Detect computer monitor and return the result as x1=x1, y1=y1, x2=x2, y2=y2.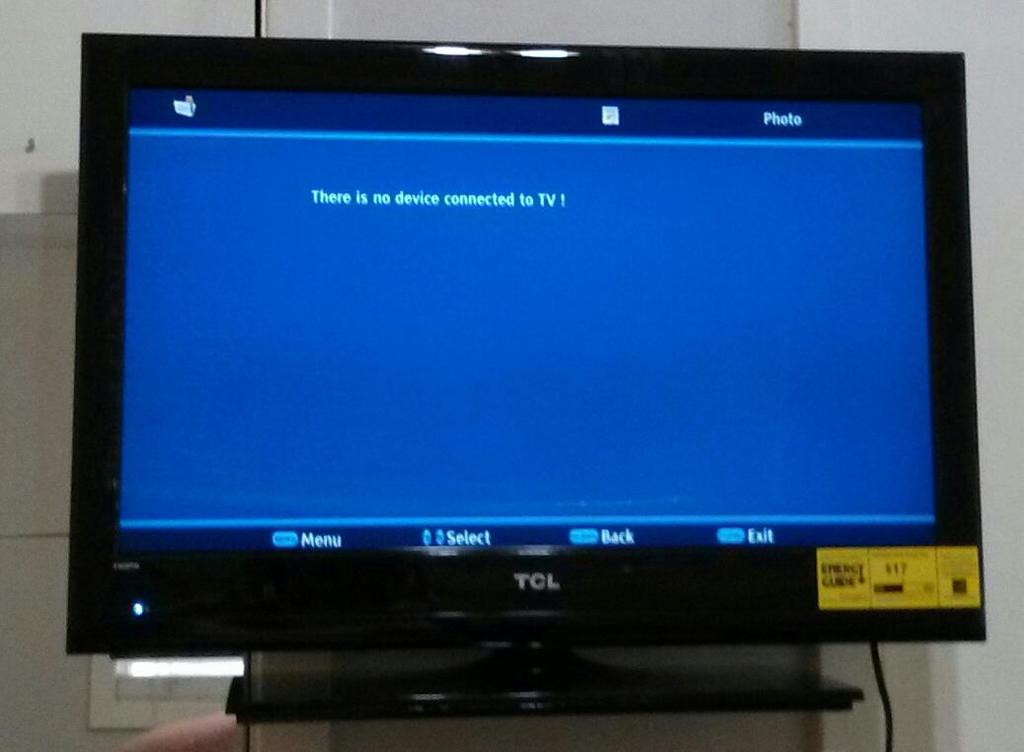
x1=65, y1=30, x2=987, y2=723.
